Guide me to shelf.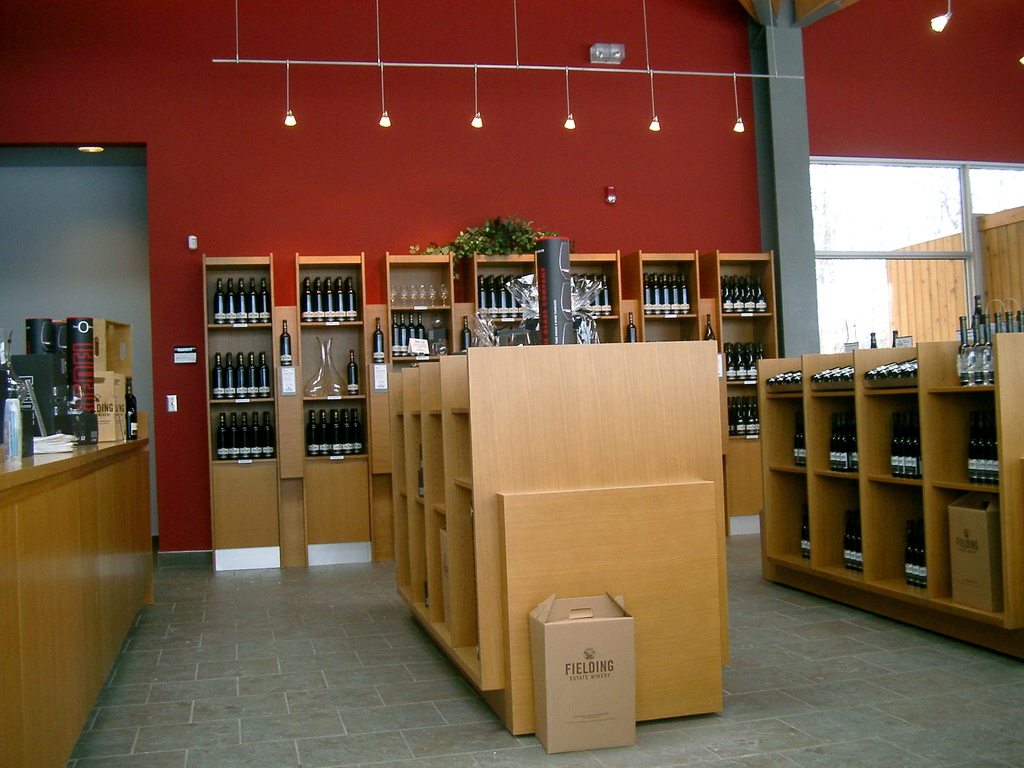
Guidance: locate(568, 312, 625, 347).
